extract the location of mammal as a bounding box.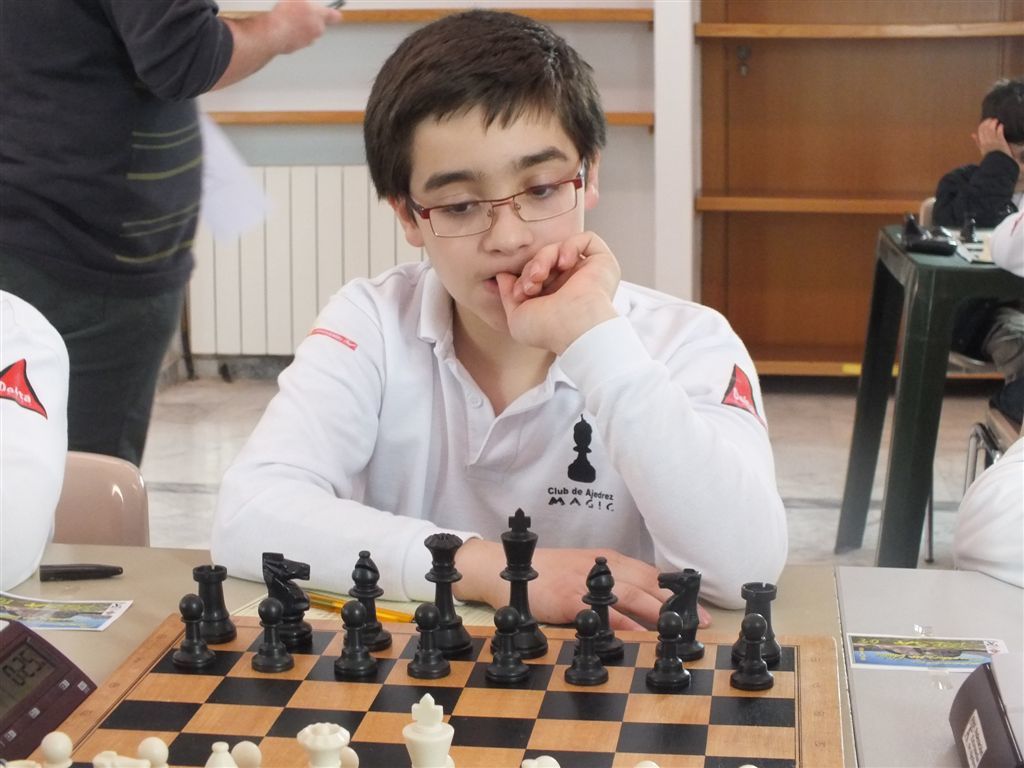
left=932, top=72, right=1023, bottom=424.
